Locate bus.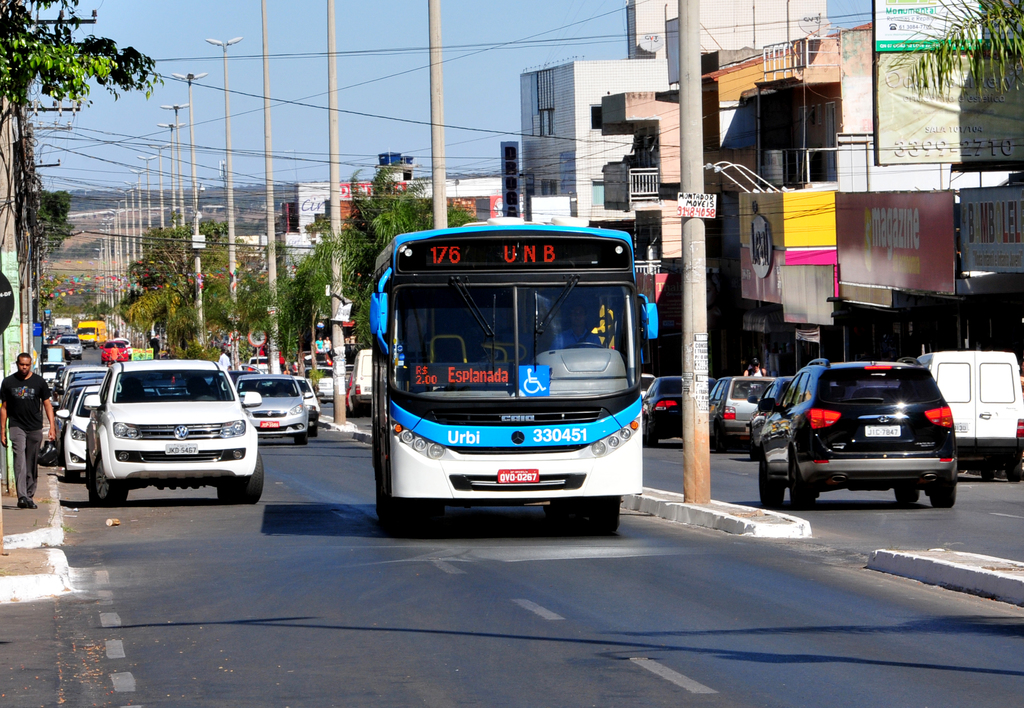
Bounding box: detection(365, 212, 657, 536).
